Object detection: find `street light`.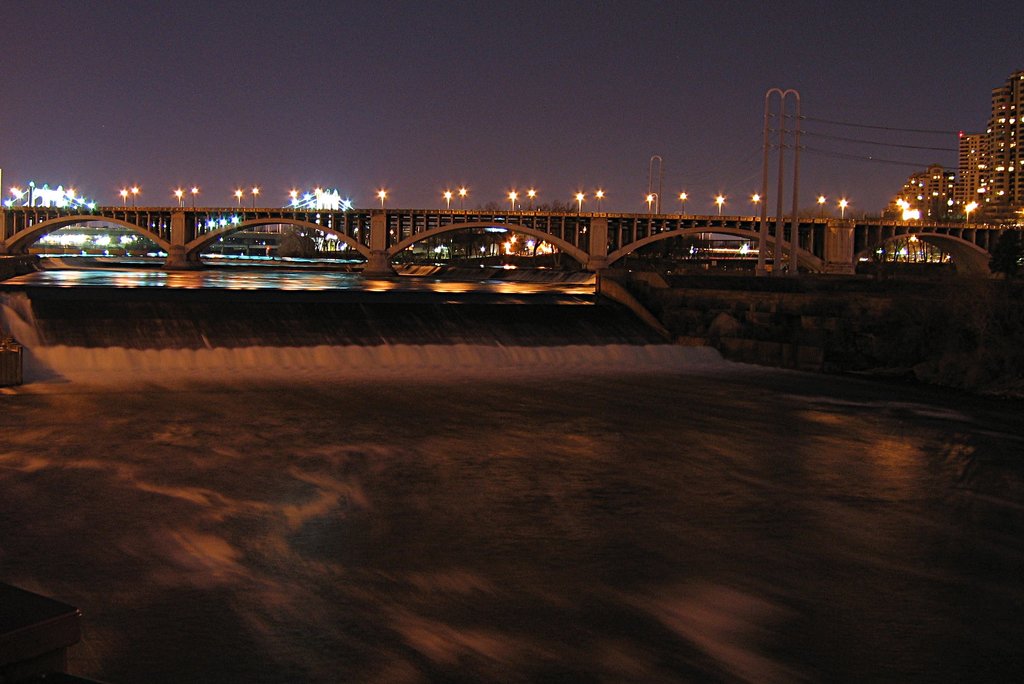
{"x1": 964, "y1": 188, "x2": 985, "y2": 226}.
